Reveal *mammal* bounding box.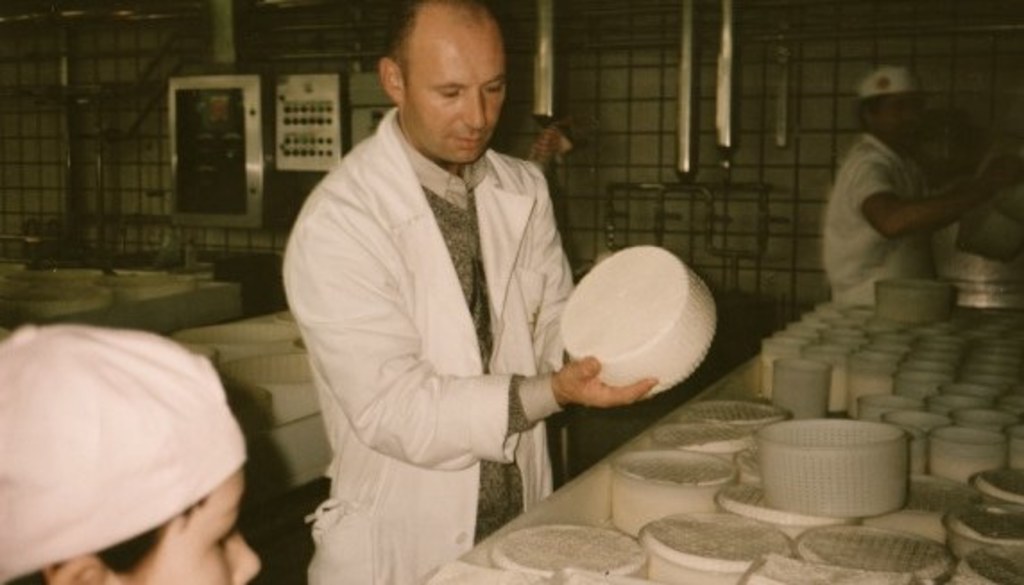
Revealed: l=0, t=326, r=263, b=583.
